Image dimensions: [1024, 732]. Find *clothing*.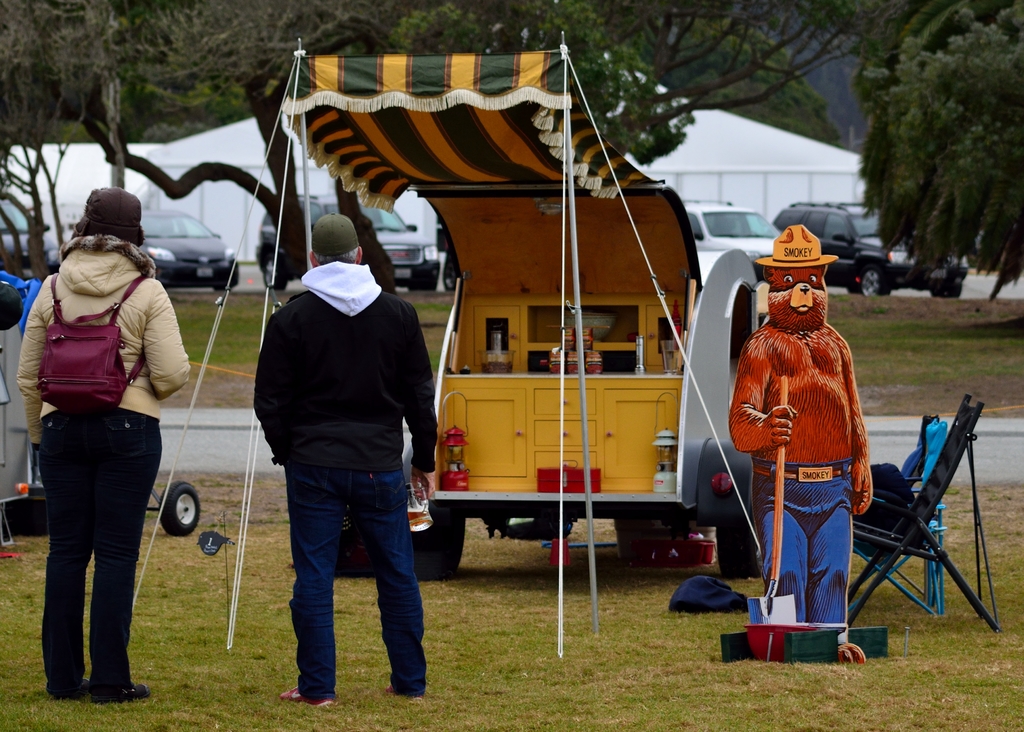
[x1=19, y1=198, x2=172, y2=676].
